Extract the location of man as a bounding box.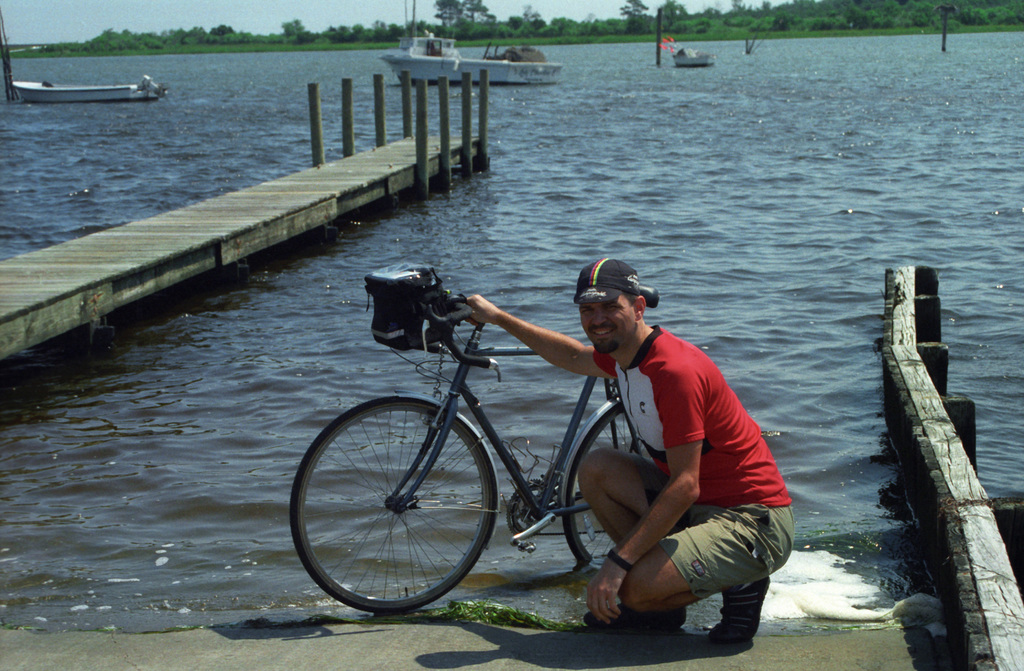
Rect(466, 257, 794, 642).
